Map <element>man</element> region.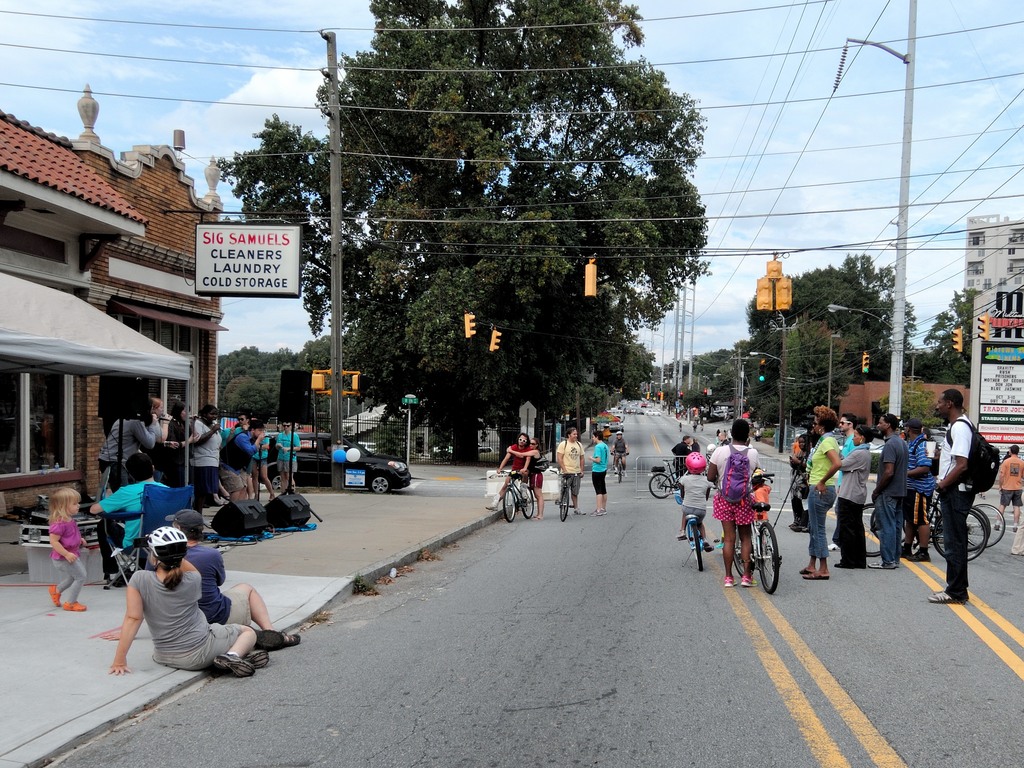
Mapped to detection(925, 400, 1010, 609).
